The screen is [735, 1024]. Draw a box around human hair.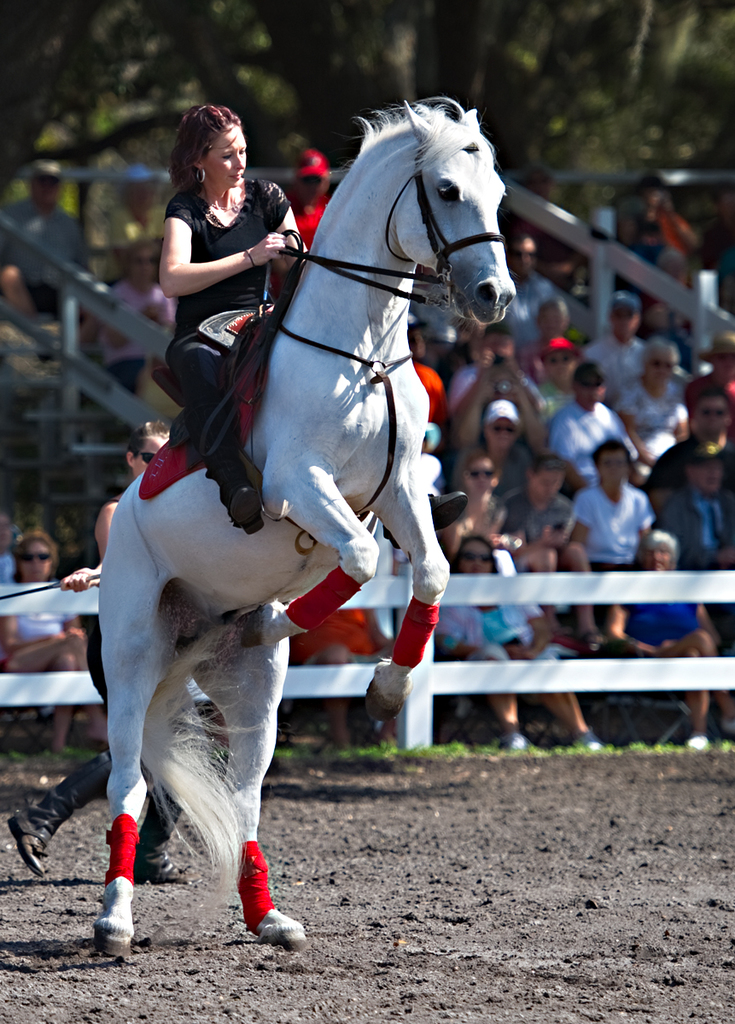
{"left": 533, "top": 296, "right": 564, "bottom": 319}.
